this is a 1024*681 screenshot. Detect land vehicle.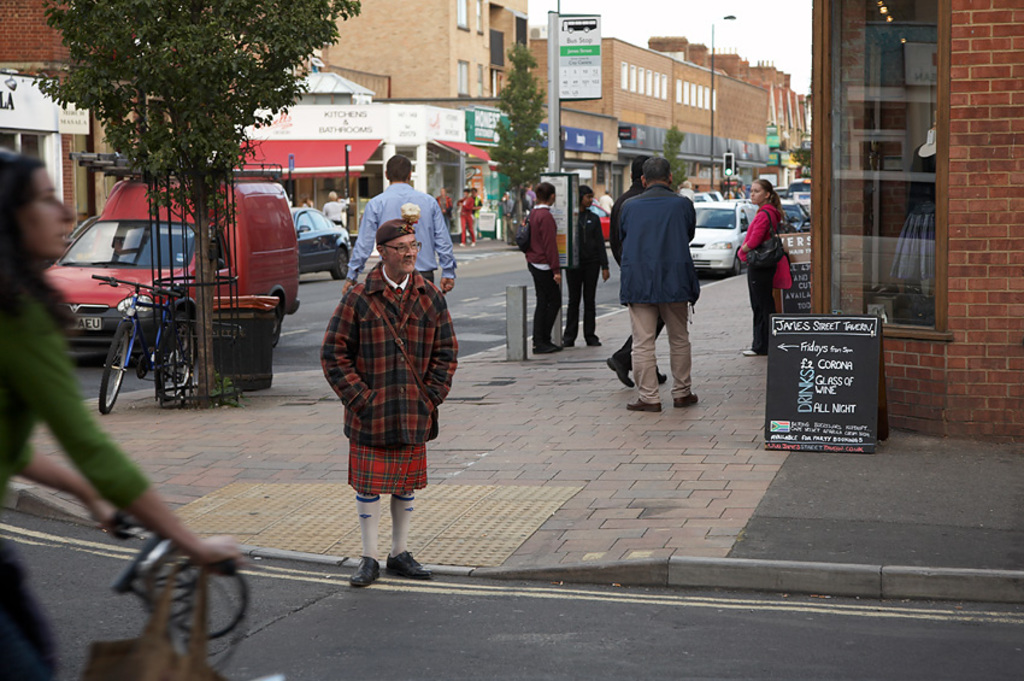
l=30, t=170, r=294, b=392.
